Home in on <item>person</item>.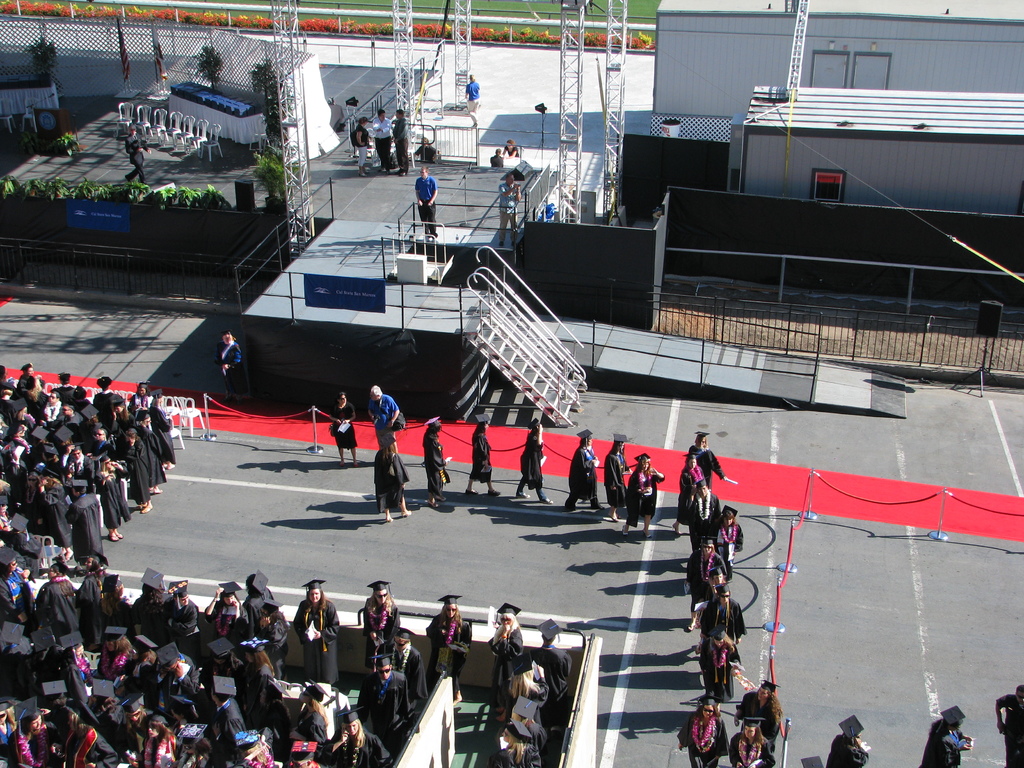
Homed in at {"left": 122, "top": 643, "right": 154, "bottom": 689}.
